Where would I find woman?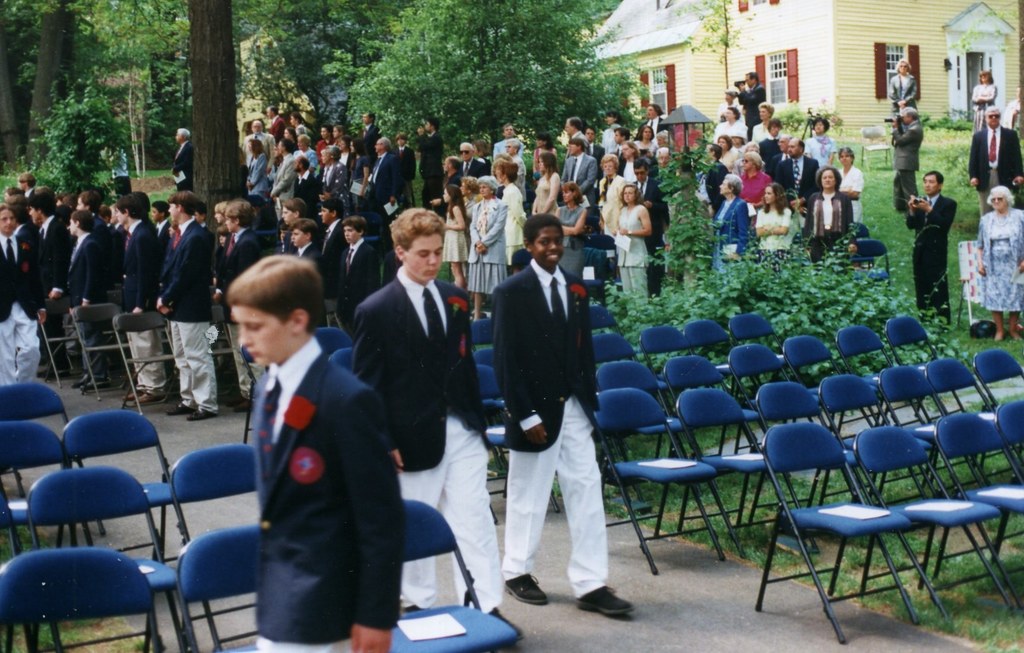
At 798/165/853/269.
